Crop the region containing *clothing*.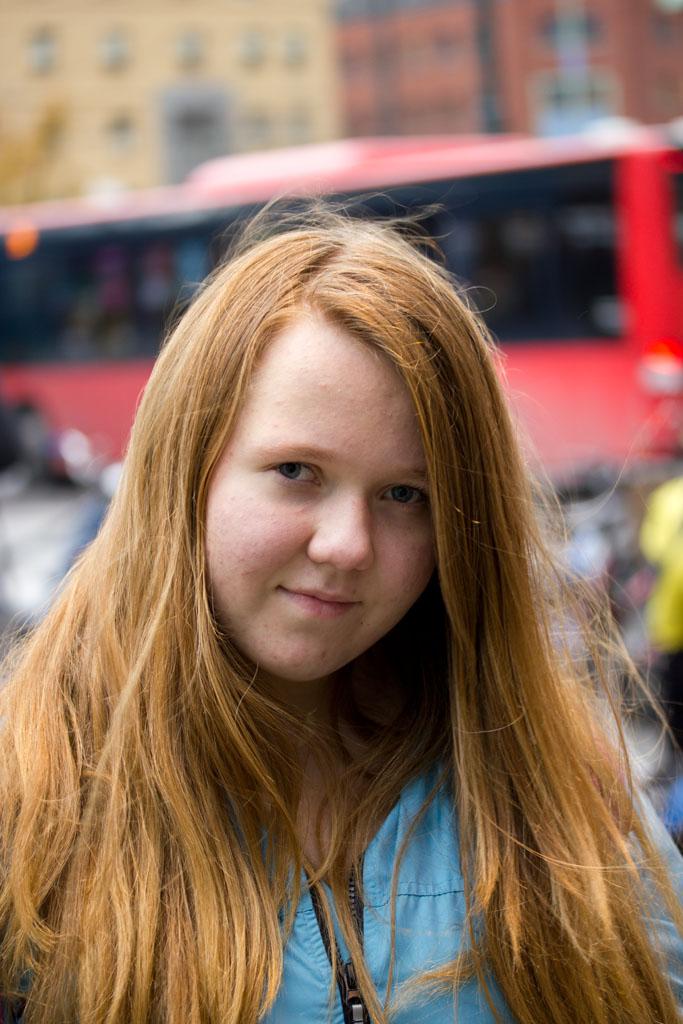
Crop region: box=[6, 688, 682, 1020].
